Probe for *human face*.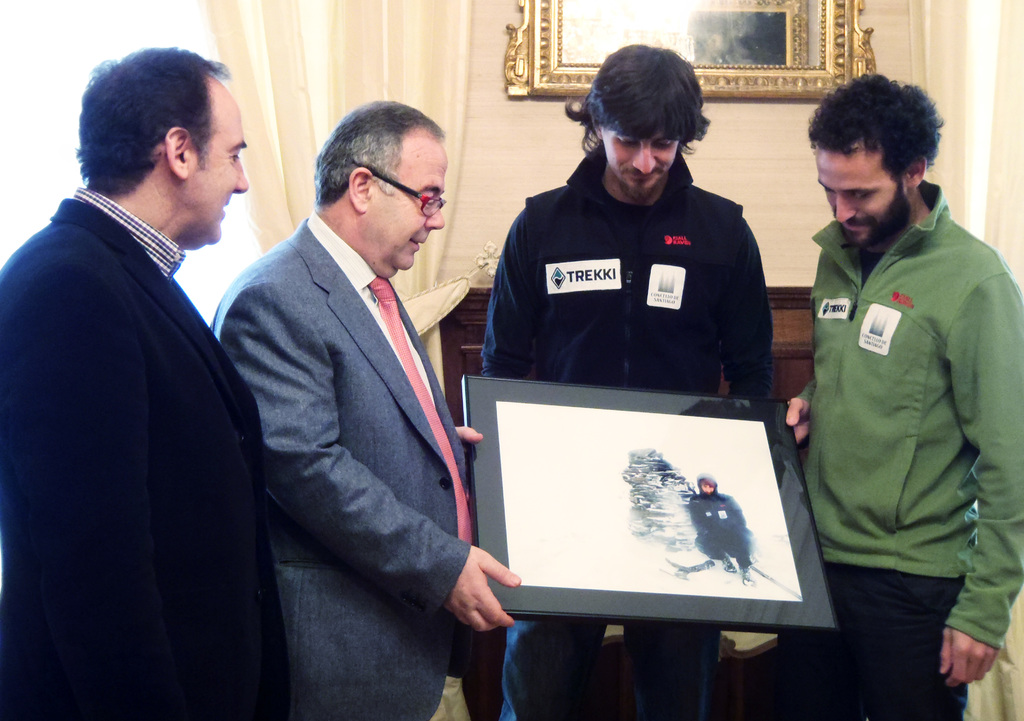
Probe result: 598:130:678:200.
